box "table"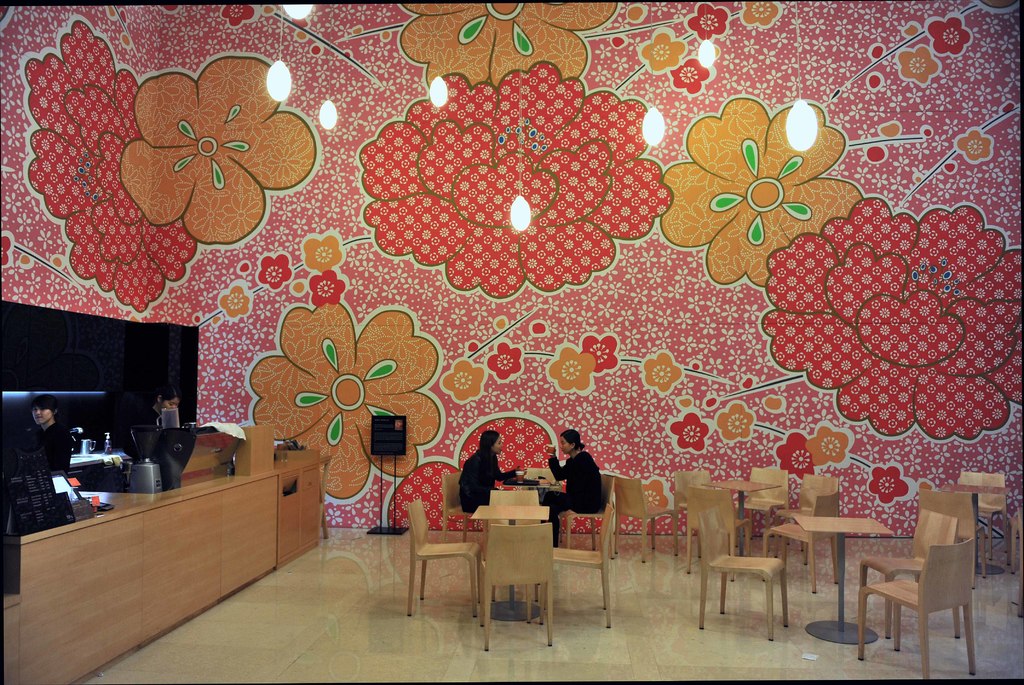
(x1=934, y1=493, x2=1010, y2=580)
